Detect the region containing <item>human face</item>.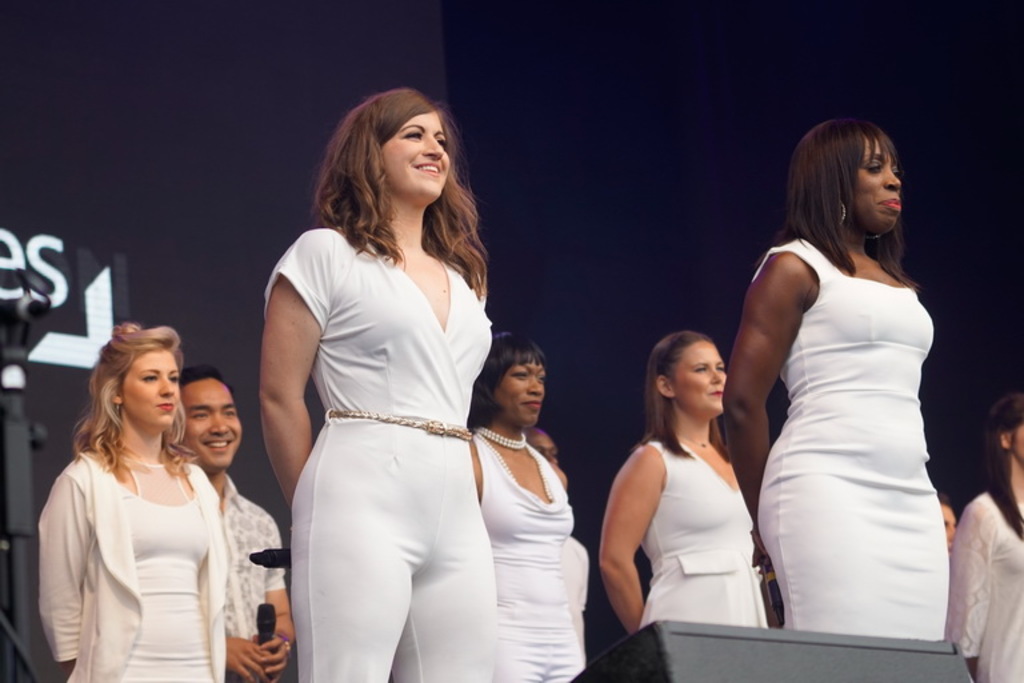
box=[941, 506, 959, 538].
